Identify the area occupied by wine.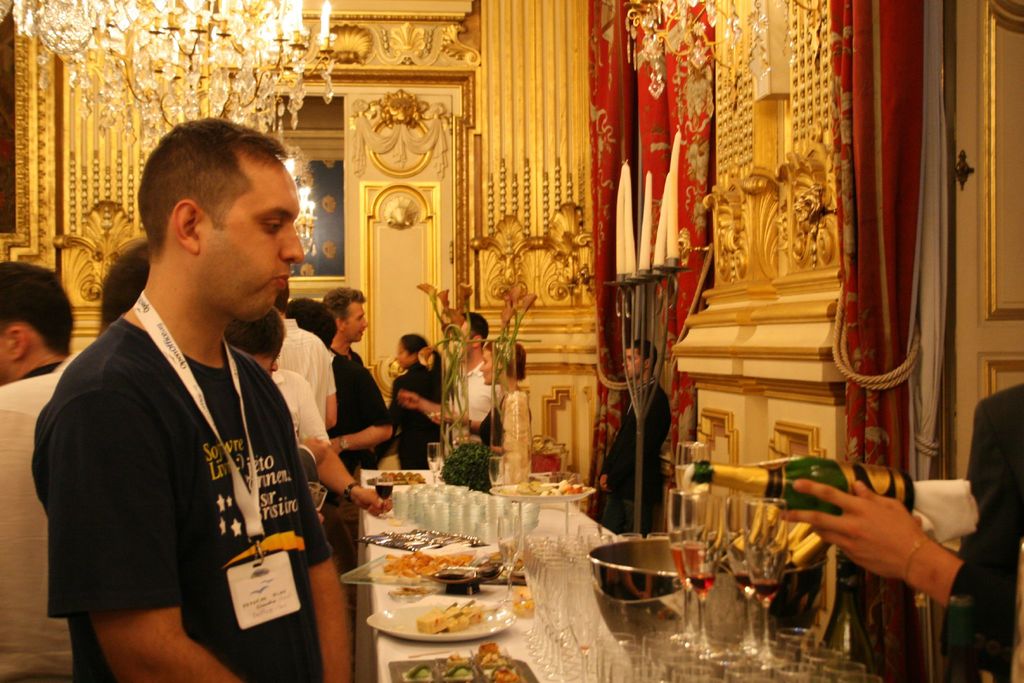
Area: <box>735,569,762,591</box>.
